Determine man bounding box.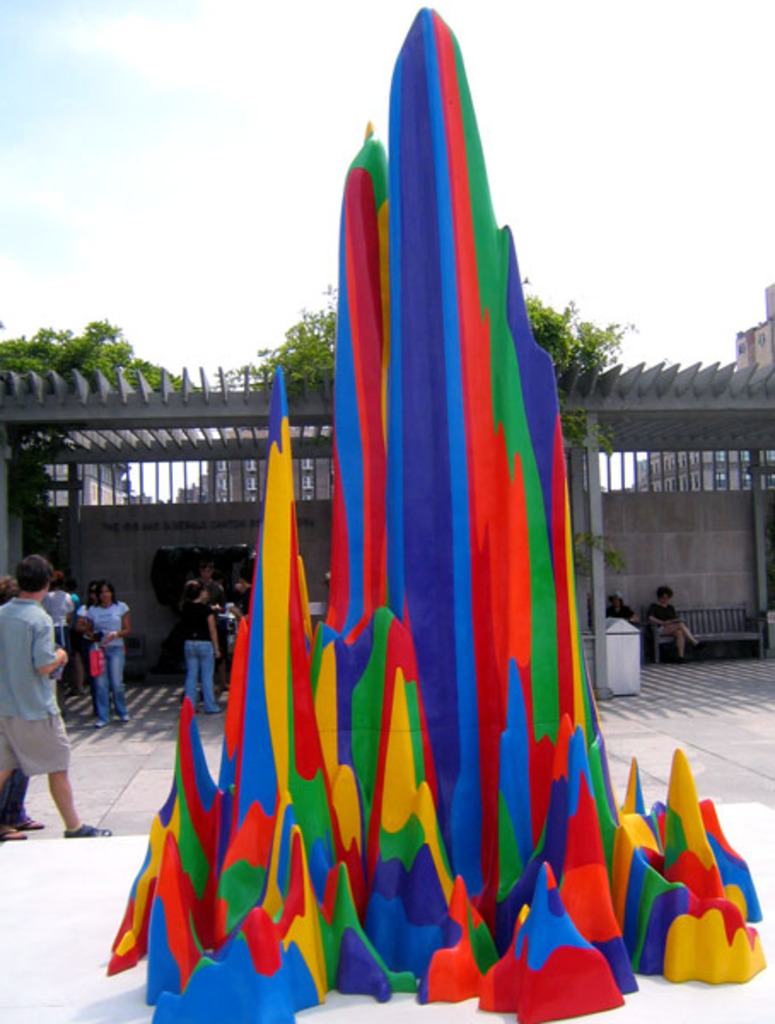
Determined: [left=604, top=589, right=638, bottom=630].
